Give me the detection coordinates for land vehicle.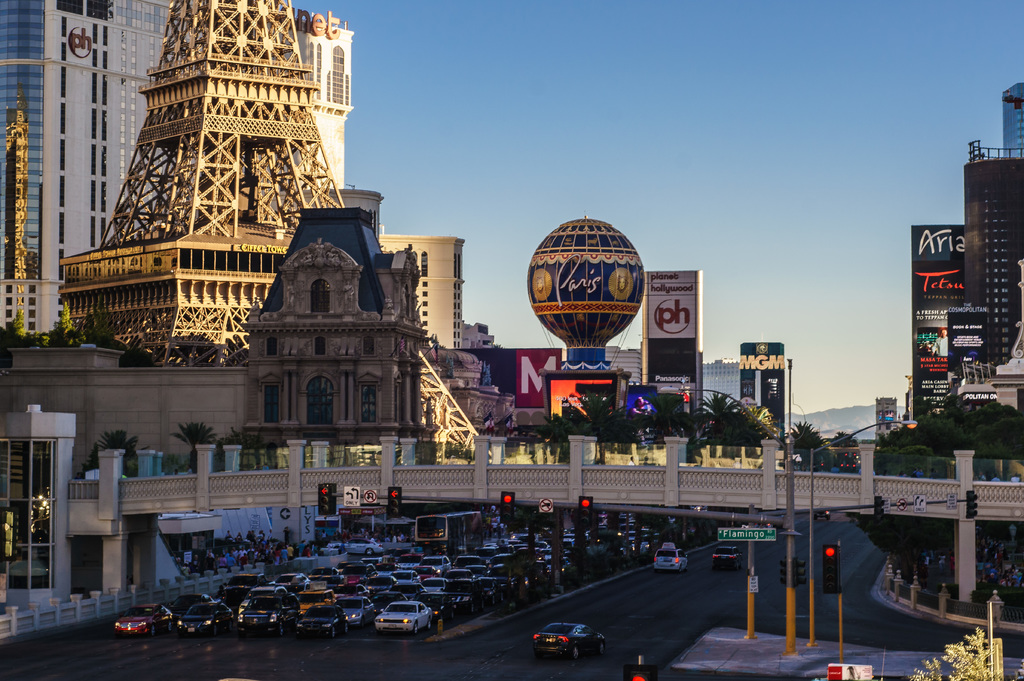
[168,593,219,618].
